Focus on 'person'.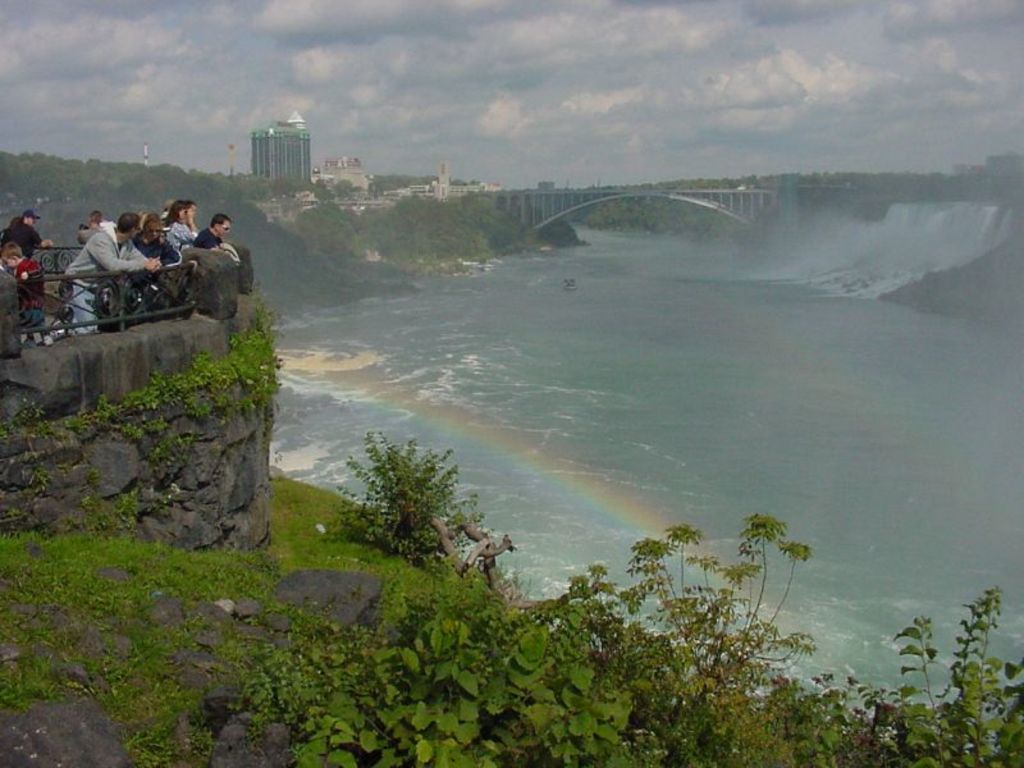
Focused at 123, 211, 183, 306.
